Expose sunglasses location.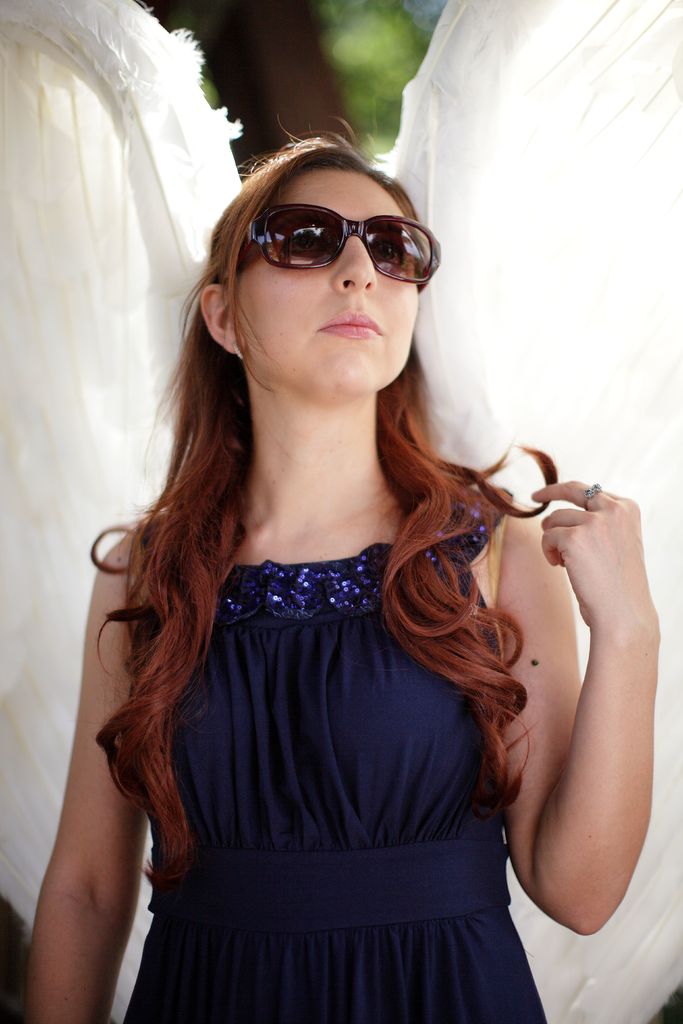
Exposed at (241, 202, 441, 295).
